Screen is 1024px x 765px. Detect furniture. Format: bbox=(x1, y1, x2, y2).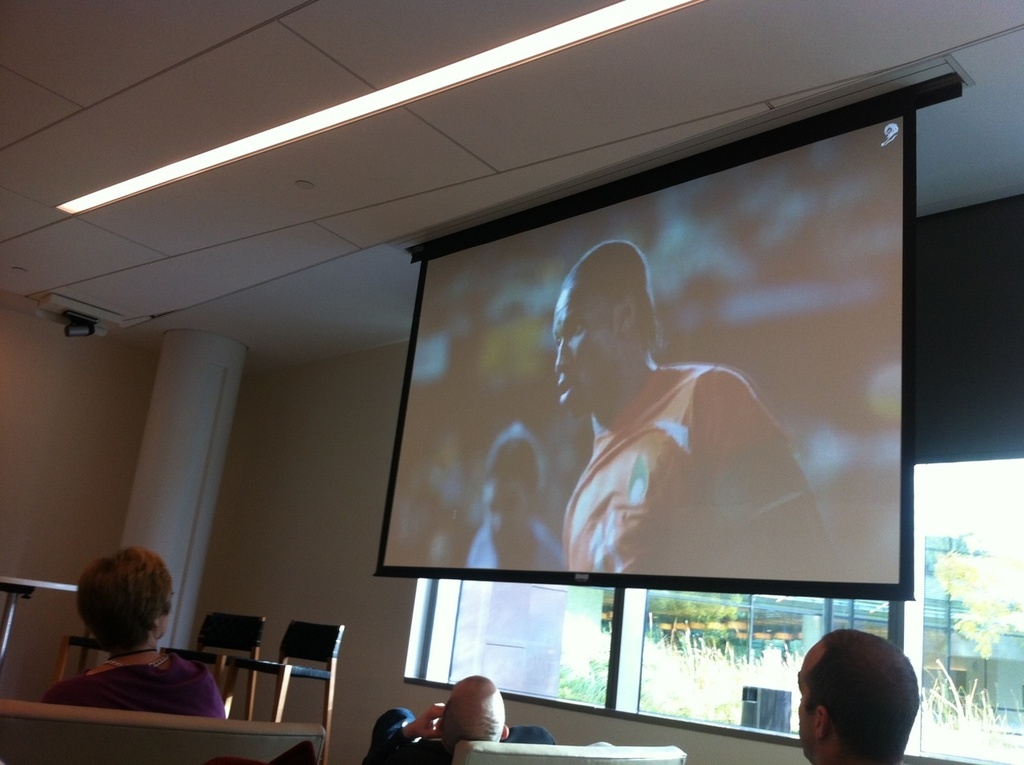
bbox=(162, 619, 264, 722).
